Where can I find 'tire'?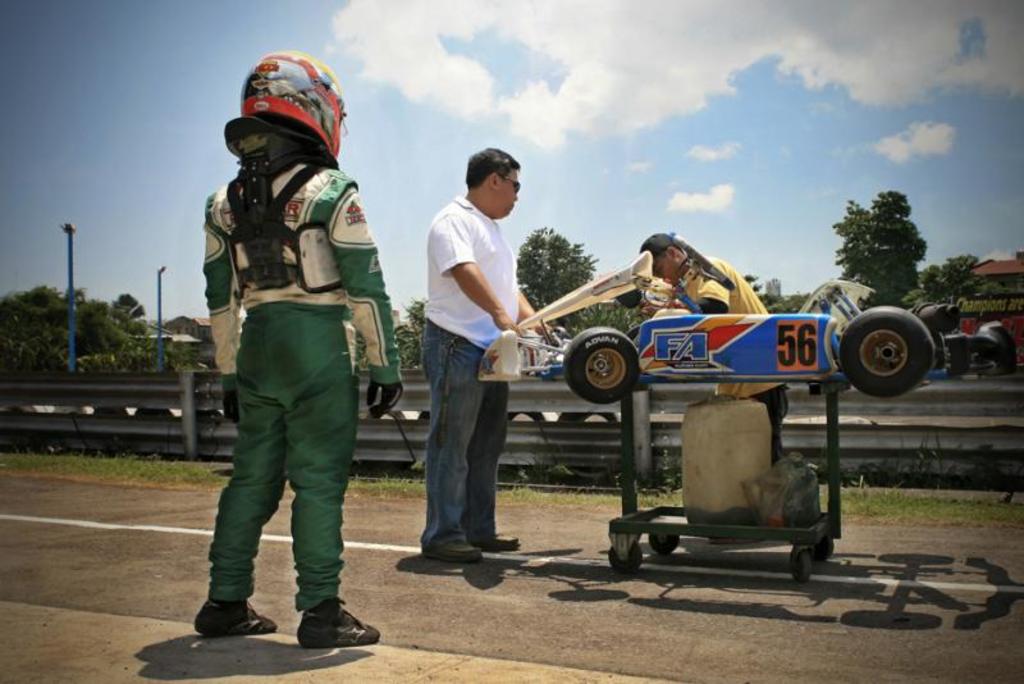
You can find it at rect(95, 405, 127, 455).
